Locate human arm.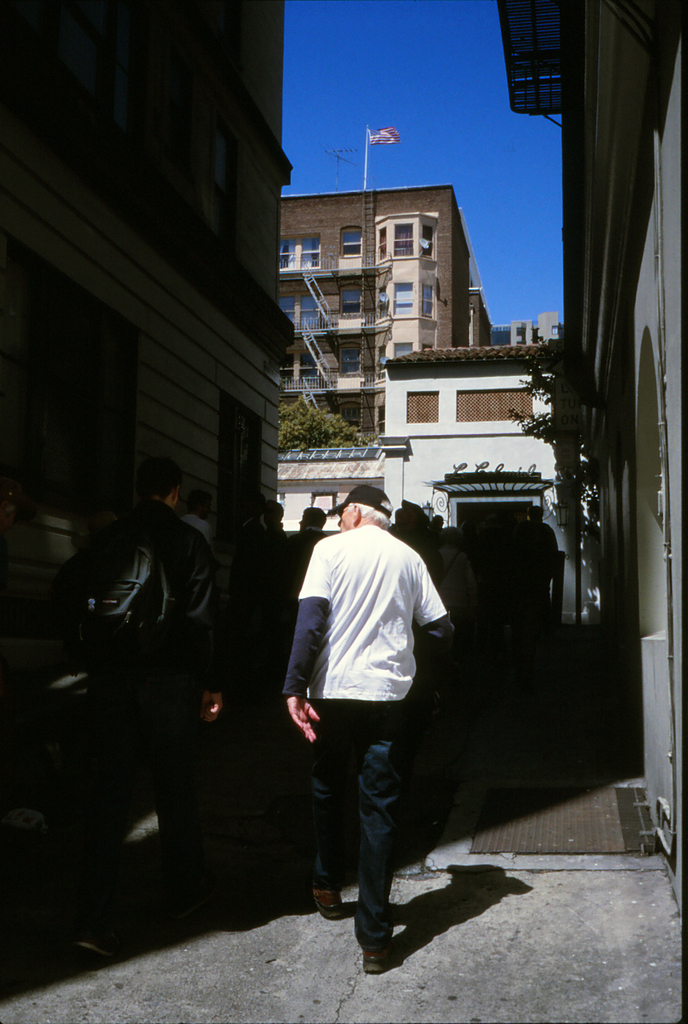
Bounding box: box=[169, 531, 230, 725].
